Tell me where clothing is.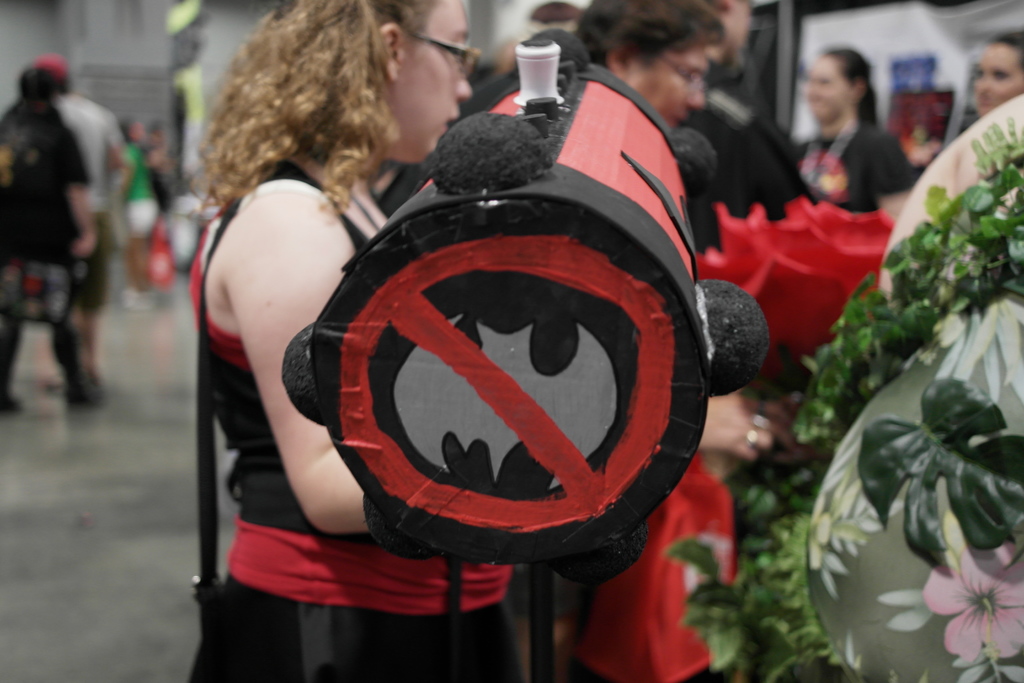
clothing is at box(688, 76, 812, 251).
